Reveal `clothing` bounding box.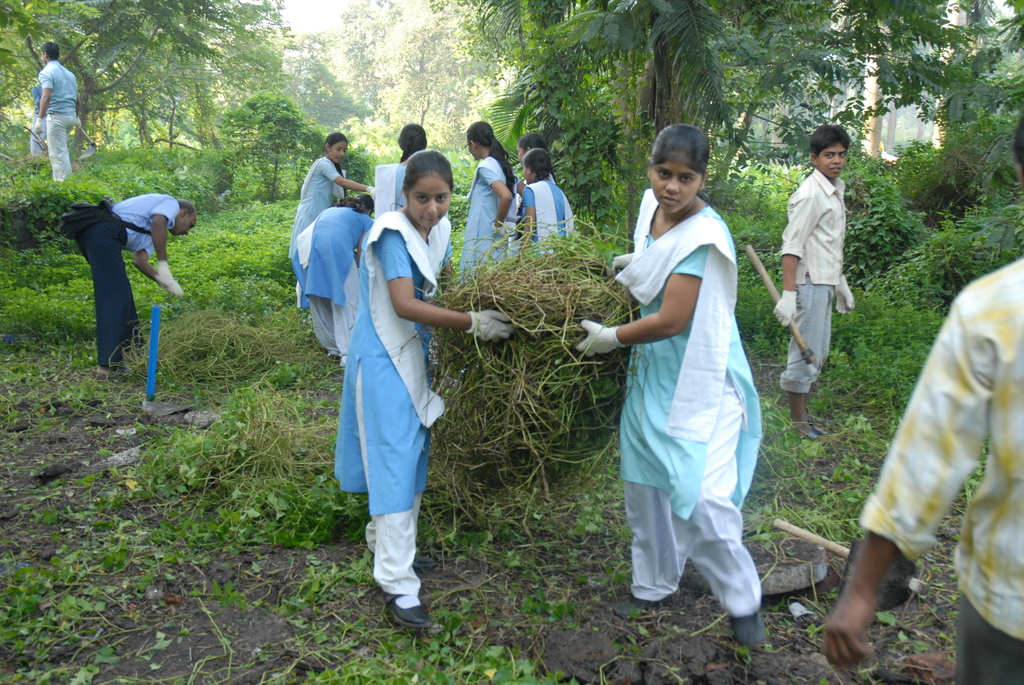
Revealed: left=294, top=203, right=365, bottom=358.
